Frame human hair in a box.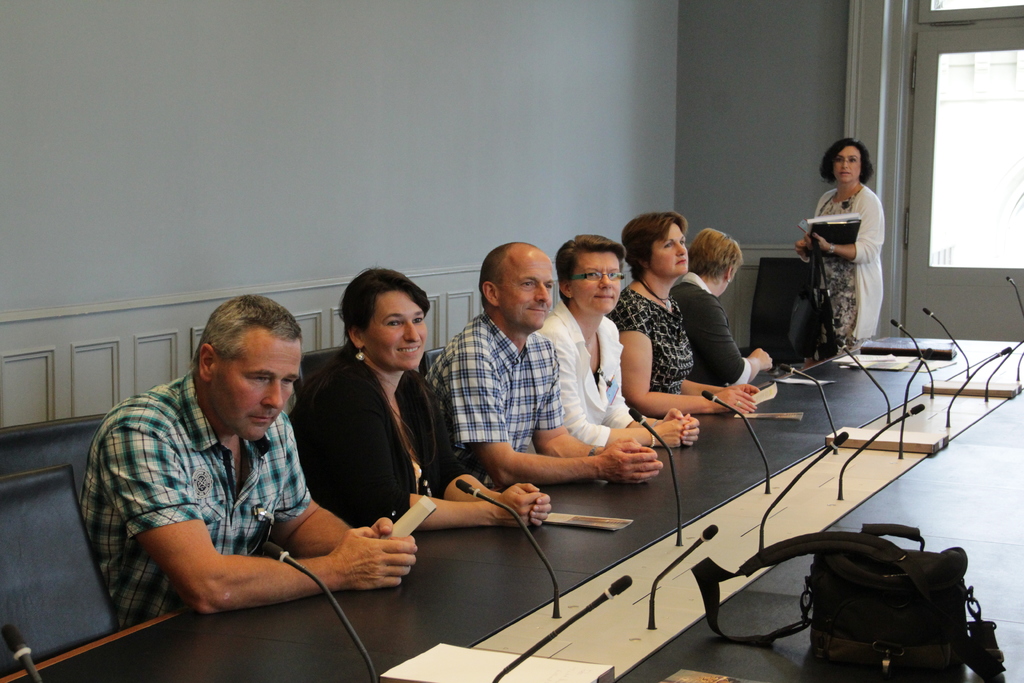
box=[337, 273, 431, 362].
